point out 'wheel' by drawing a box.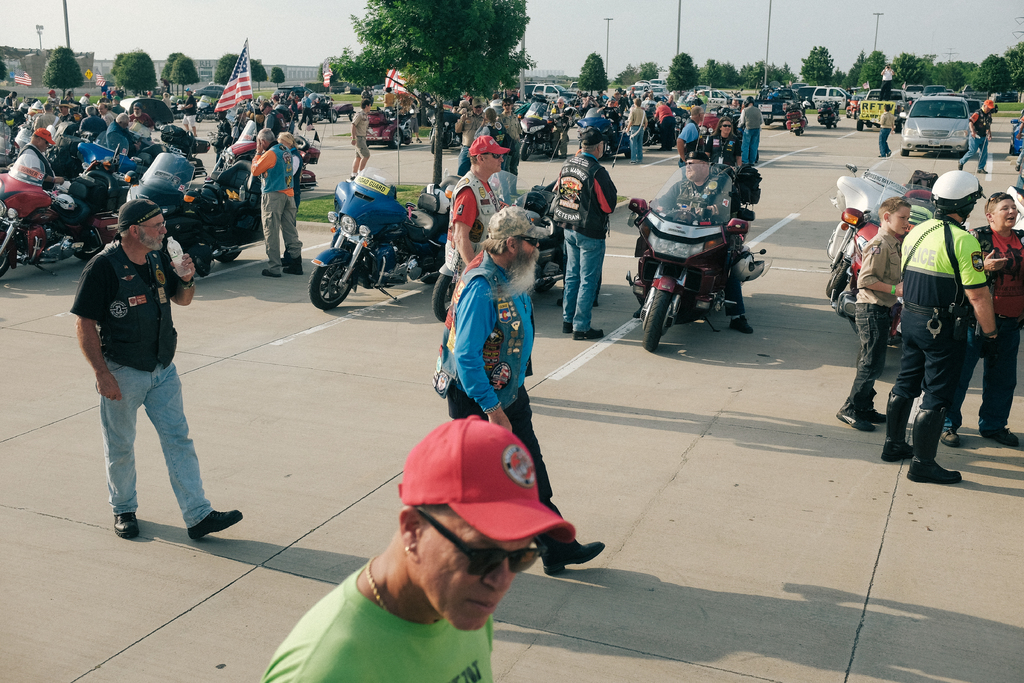
<region>348, 112, 354, 124</region>.
